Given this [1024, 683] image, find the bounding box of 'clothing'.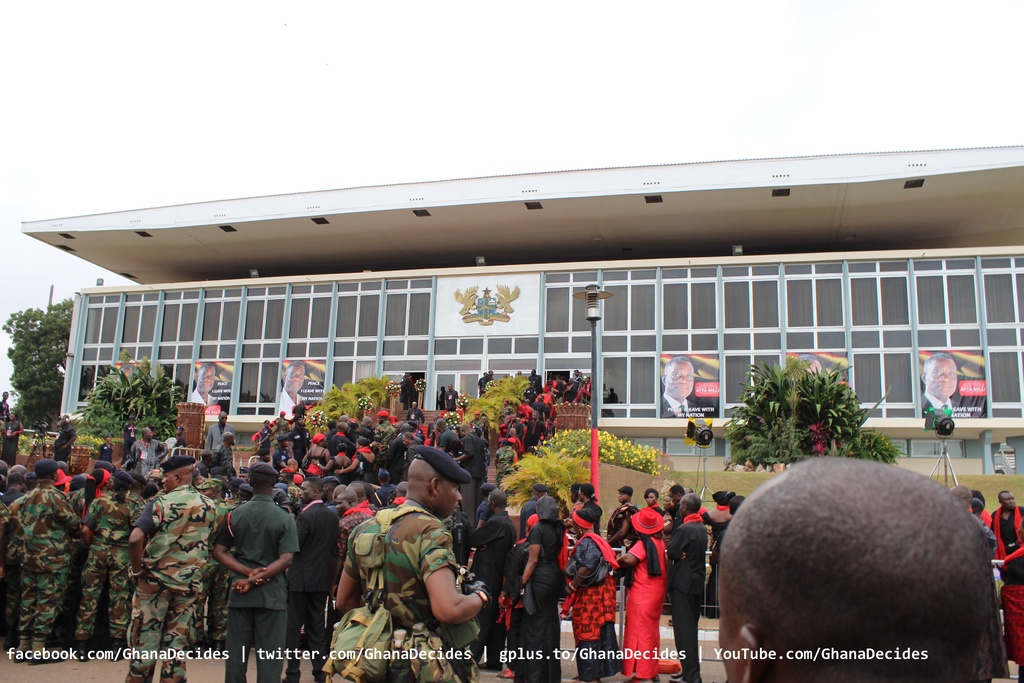
<region>376, 480, 399, 504</region>.
